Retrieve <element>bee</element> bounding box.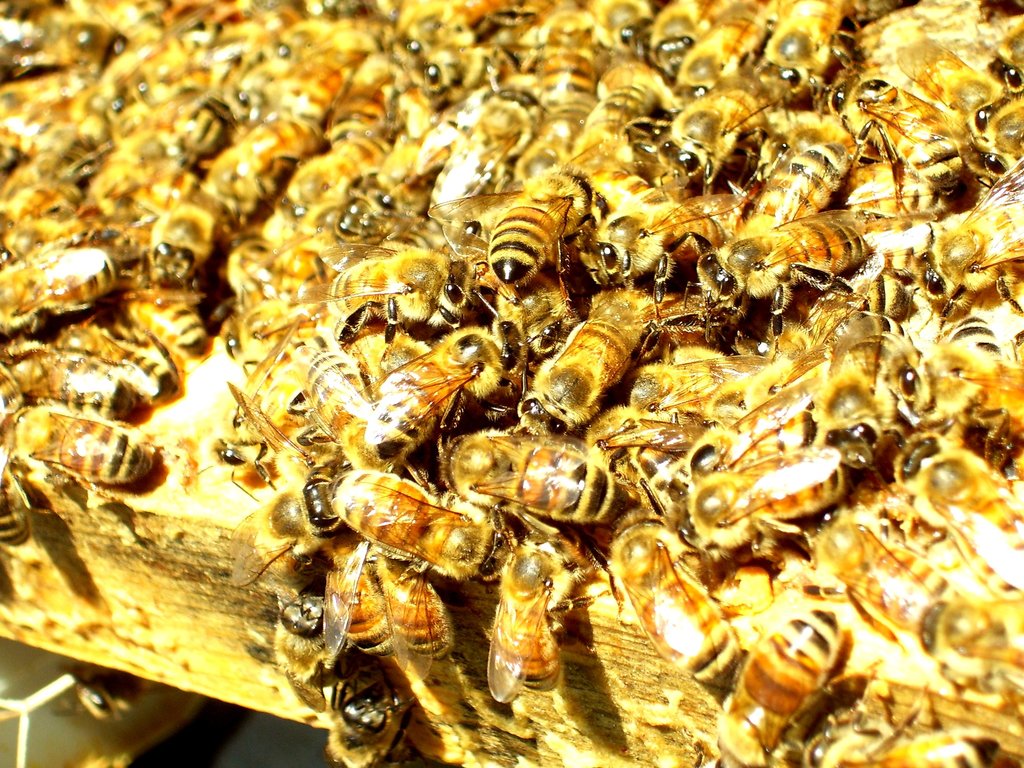
Bounding box: {"x1": 167, "y1": 95, "x2": 238, "y2": 163}.
